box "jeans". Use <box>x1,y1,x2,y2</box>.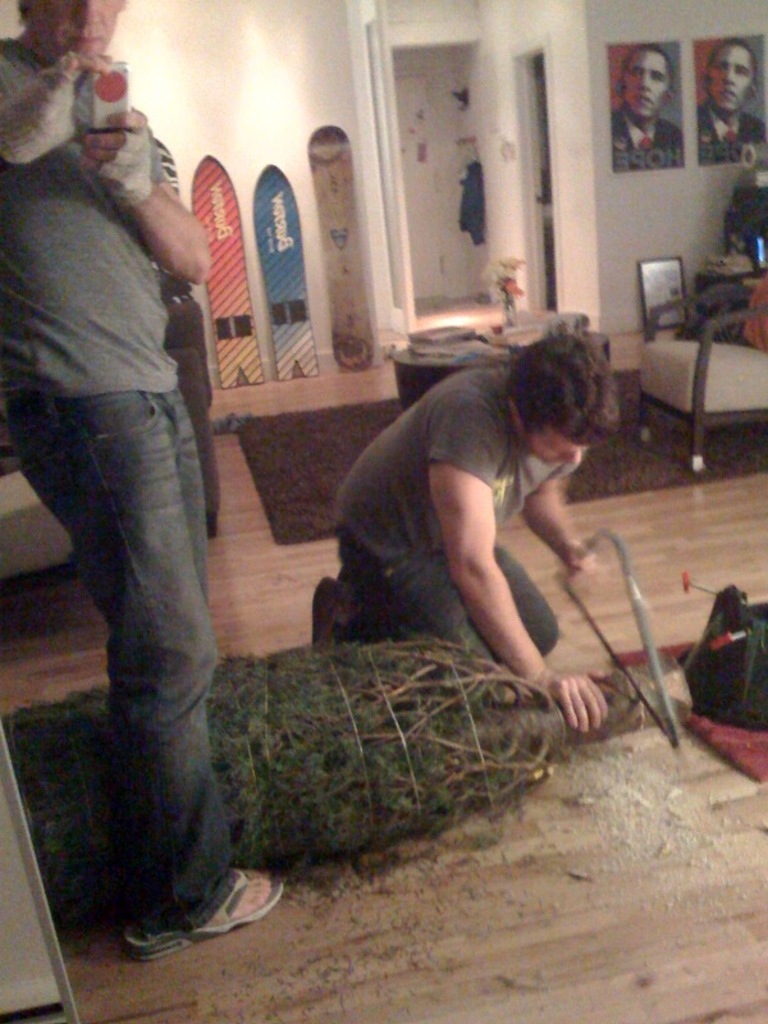
<box>339,526,571,672</box>.
